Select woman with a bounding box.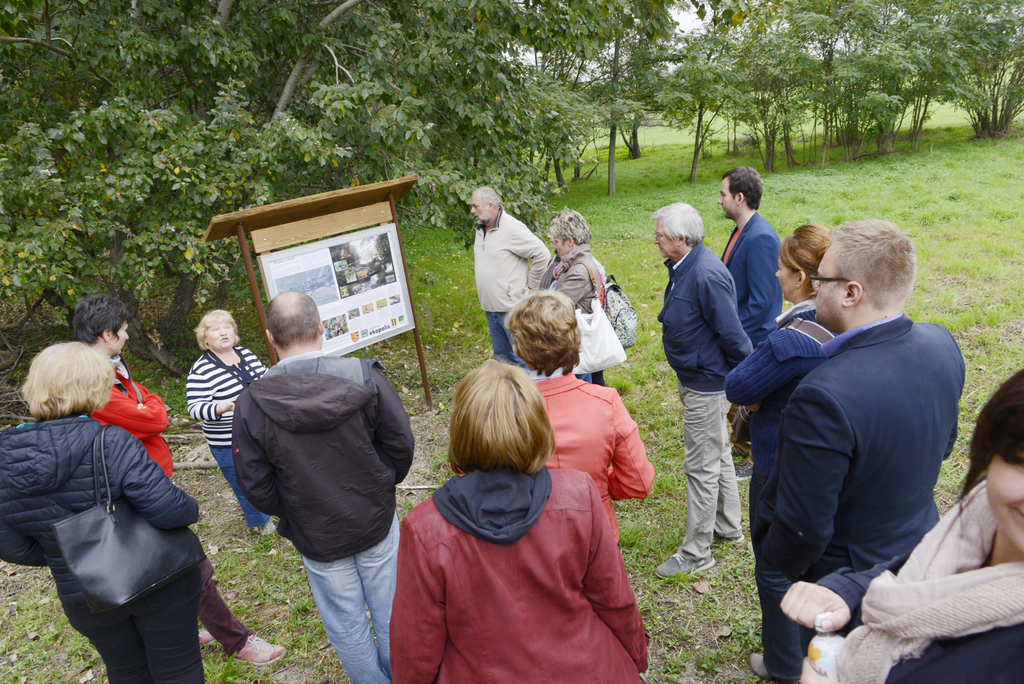
{"x1": 68, "y1": 288, "x2": 286, "y2": 669}.
